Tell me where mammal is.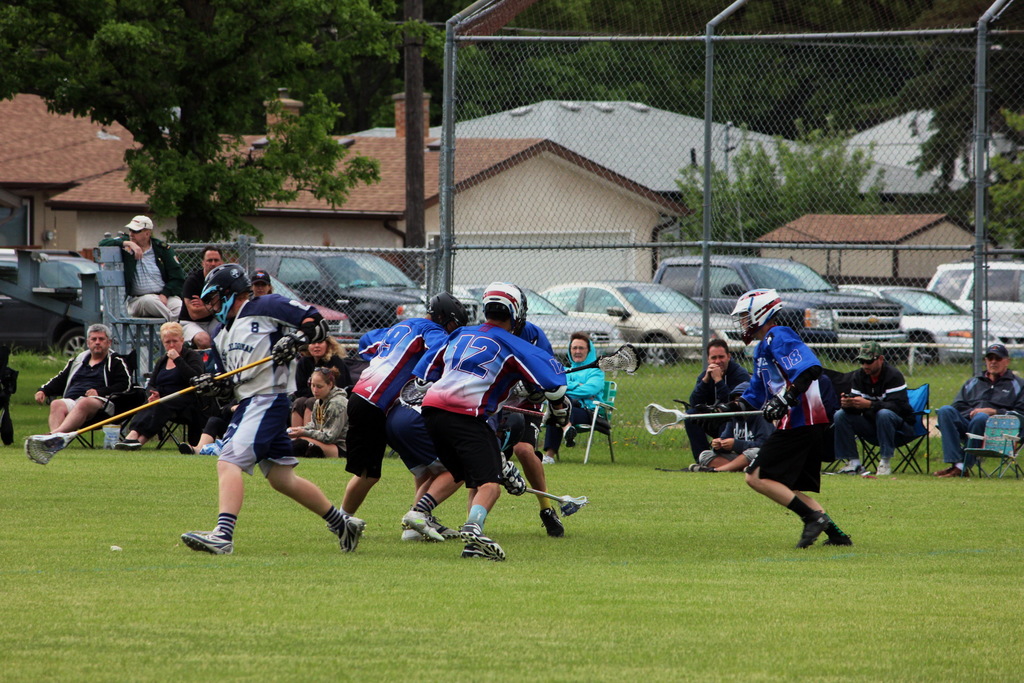
mammal is at x1=95, y1=213, x2=186, y2=323.
